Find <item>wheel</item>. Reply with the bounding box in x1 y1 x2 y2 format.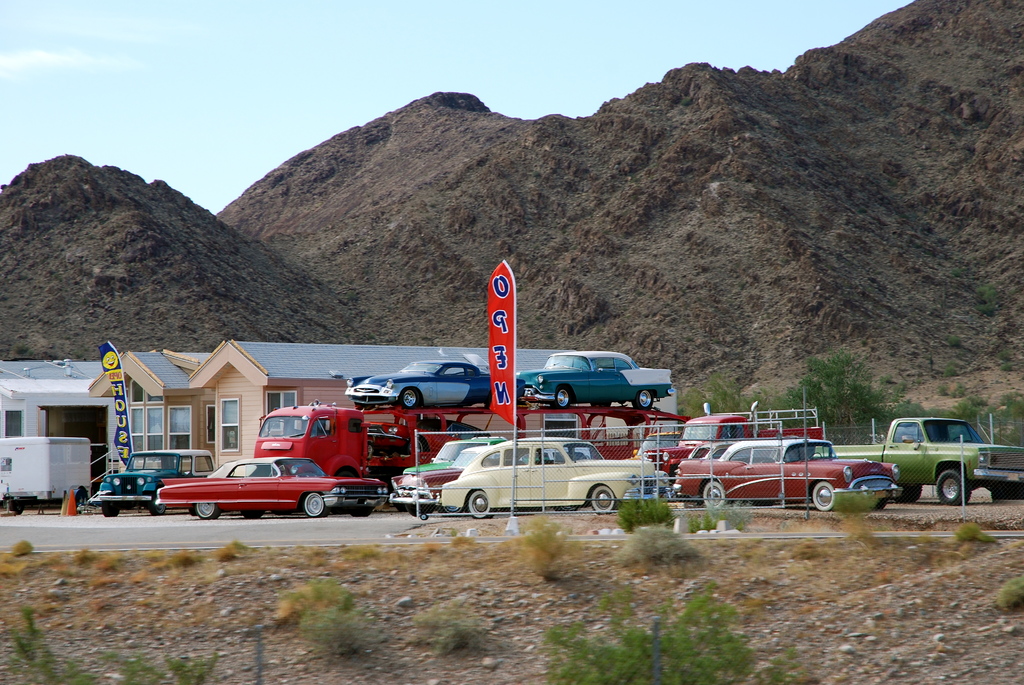
467 491 495 518.
